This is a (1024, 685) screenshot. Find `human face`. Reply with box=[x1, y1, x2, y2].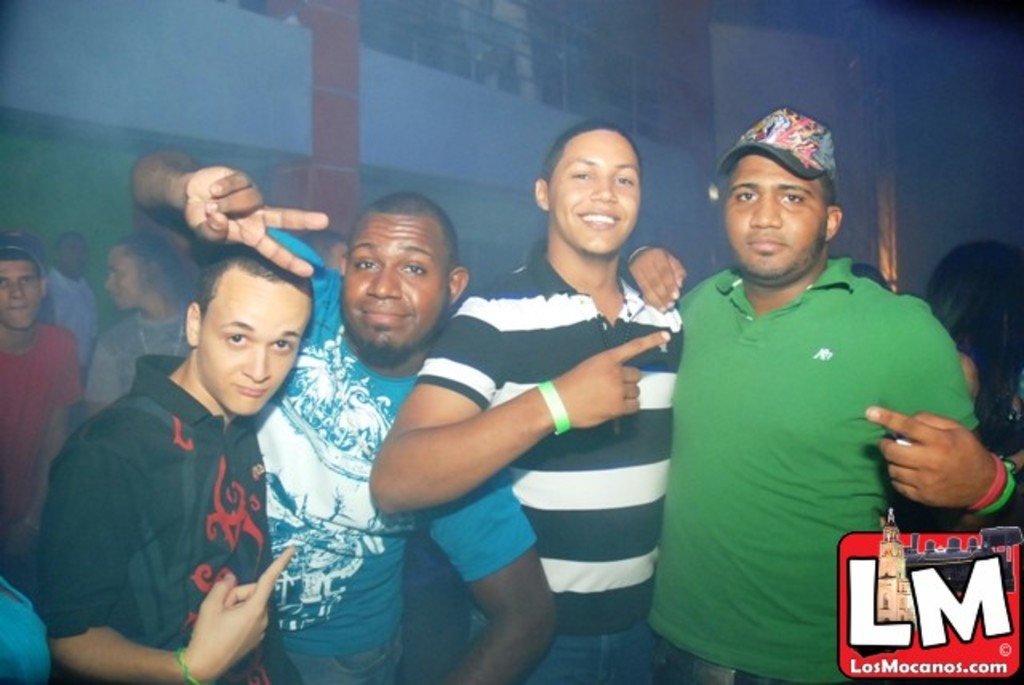
box=[342, 211, 448, 357].
